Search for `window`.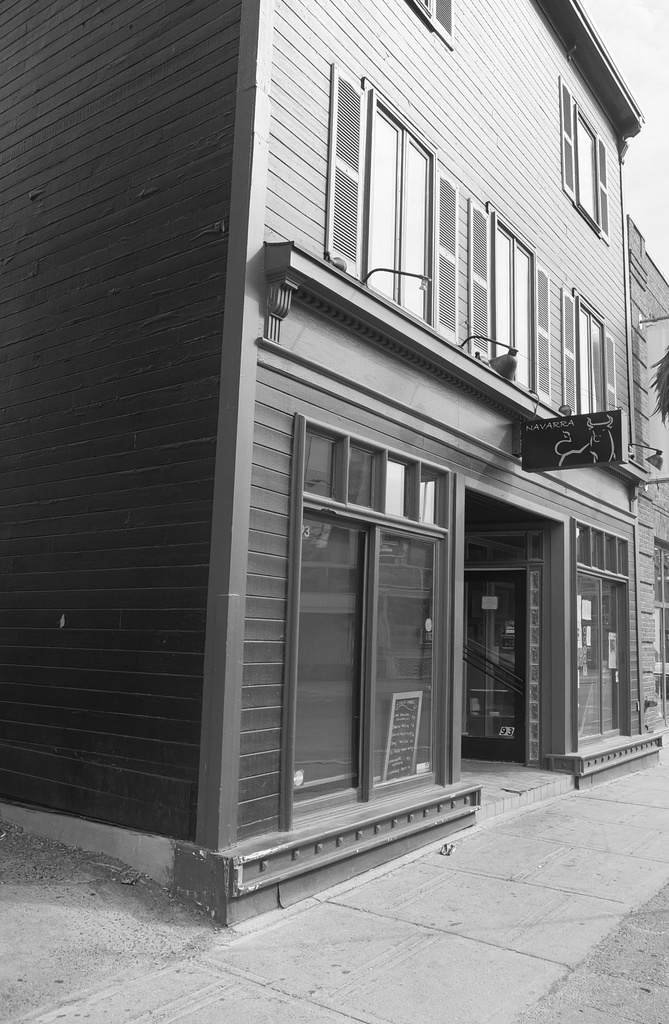
Found at 325 59 462 346.
